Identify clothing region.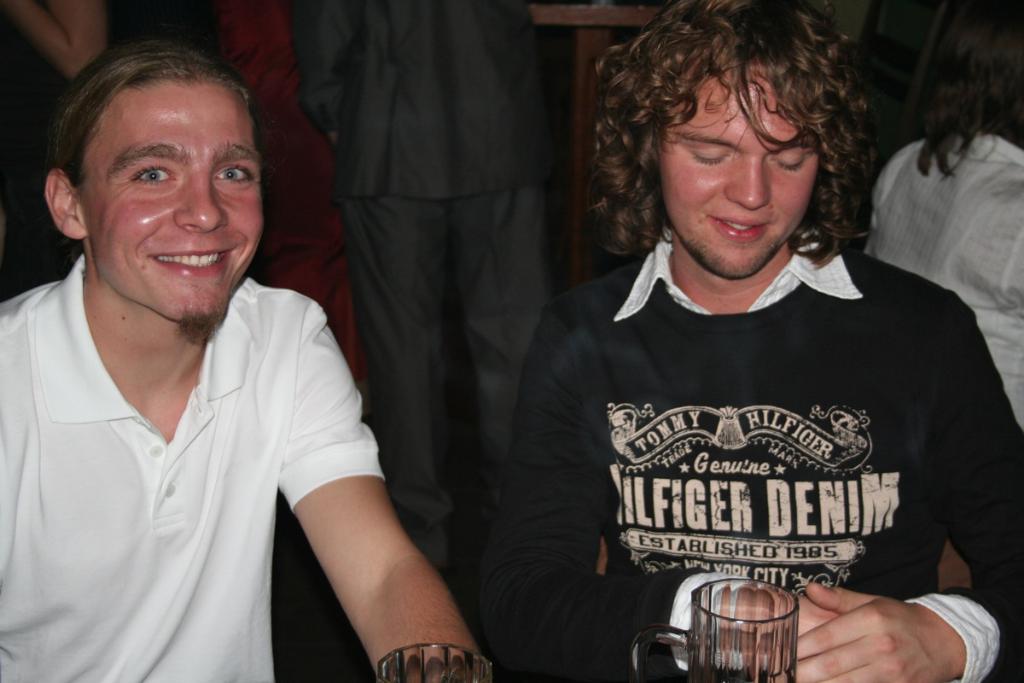
Region: {"x1": 0, "y1": 284, "x2": 404, "y2": 682}.
